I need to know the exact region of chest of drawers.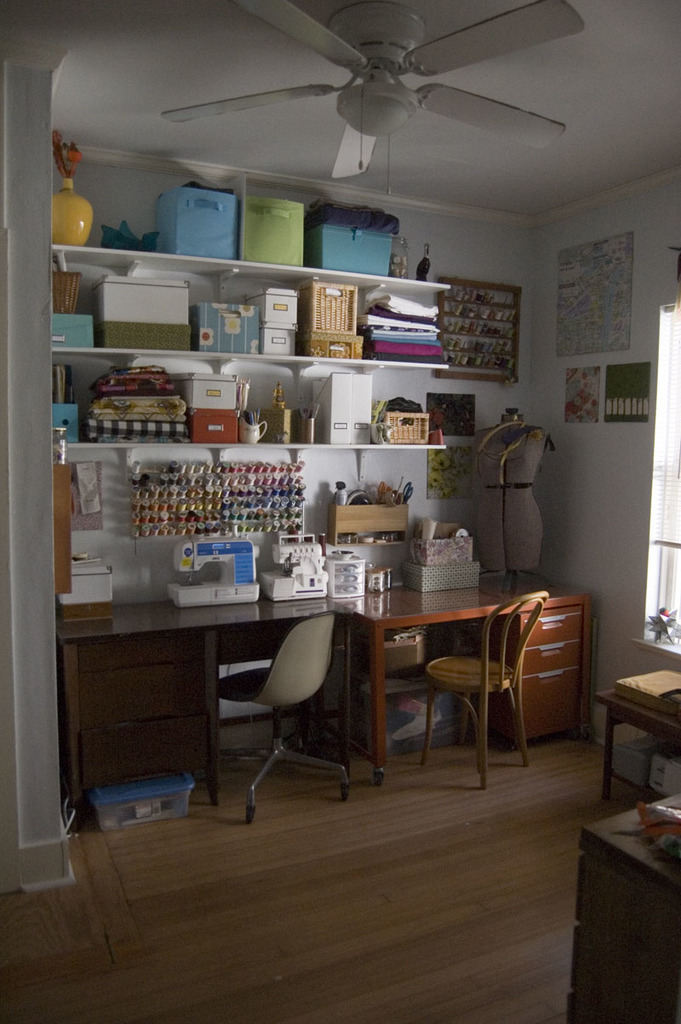
Region: {"left": 61, "top": 592, "right": 358, "bottom": 825}.
